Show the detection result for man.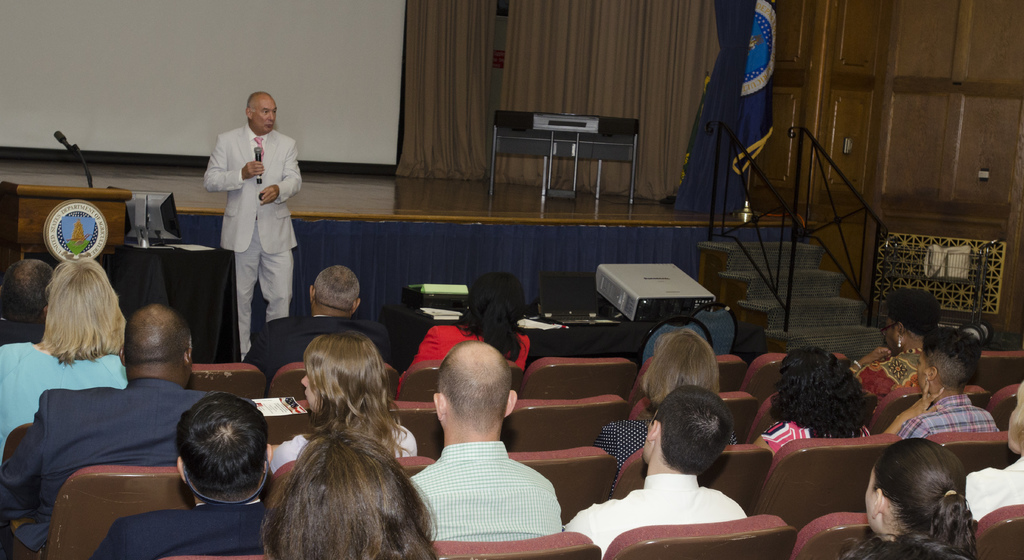
box=[0, 258, 55, 348].
